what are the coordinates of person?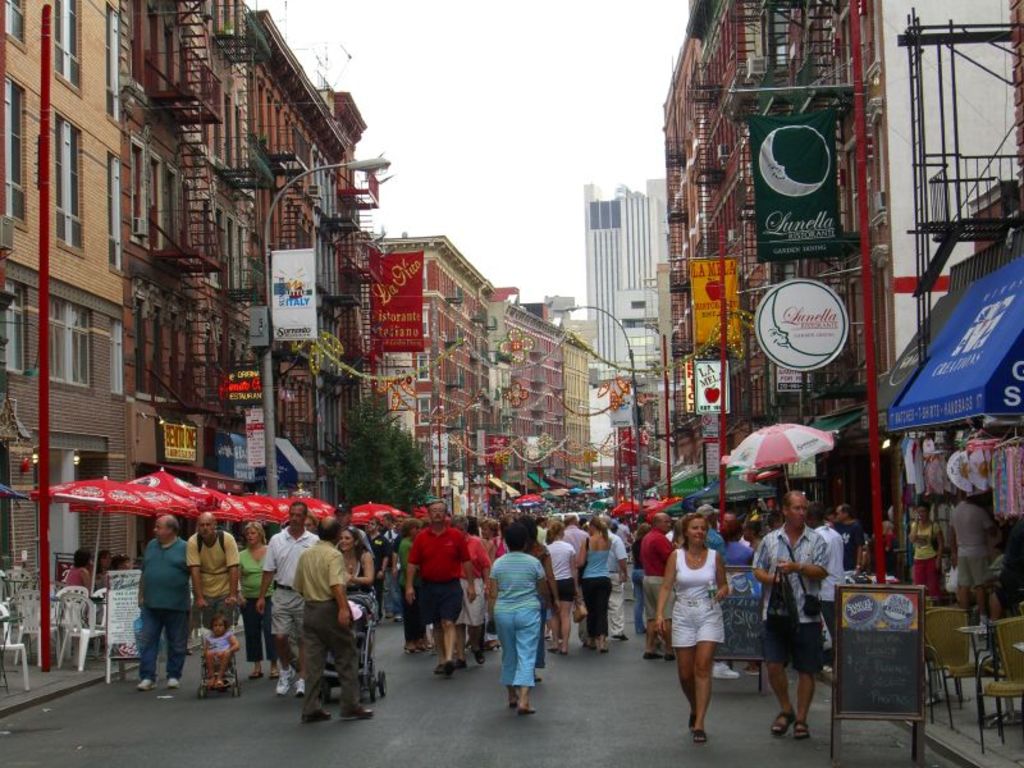
(484,524,548,712).
